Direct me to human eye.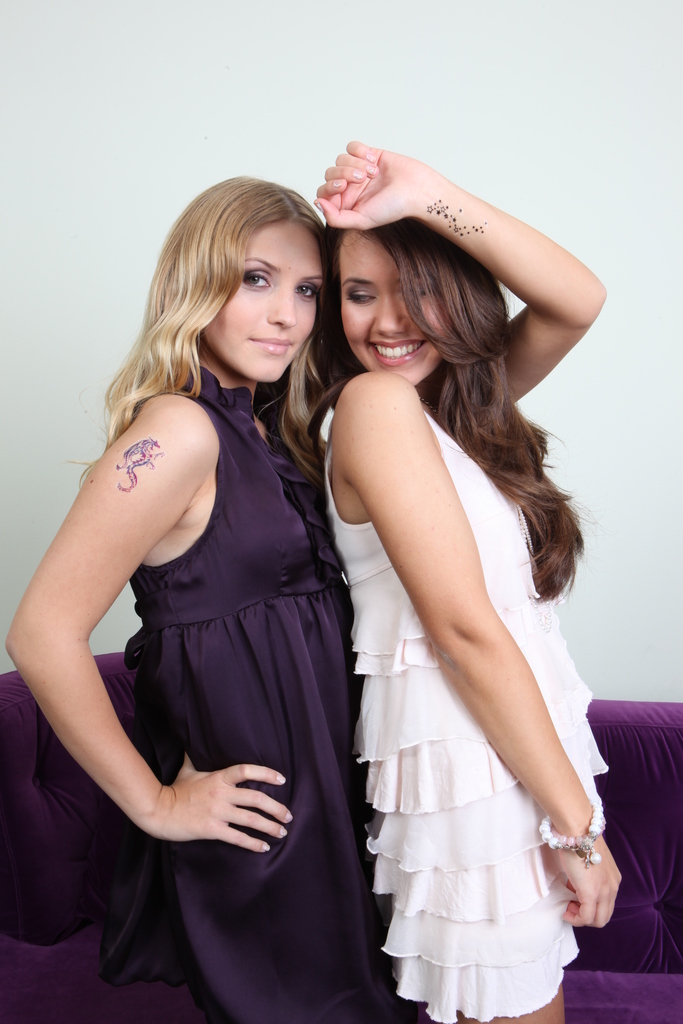
Direction: <region>295, 282, 322, 305</region>.
